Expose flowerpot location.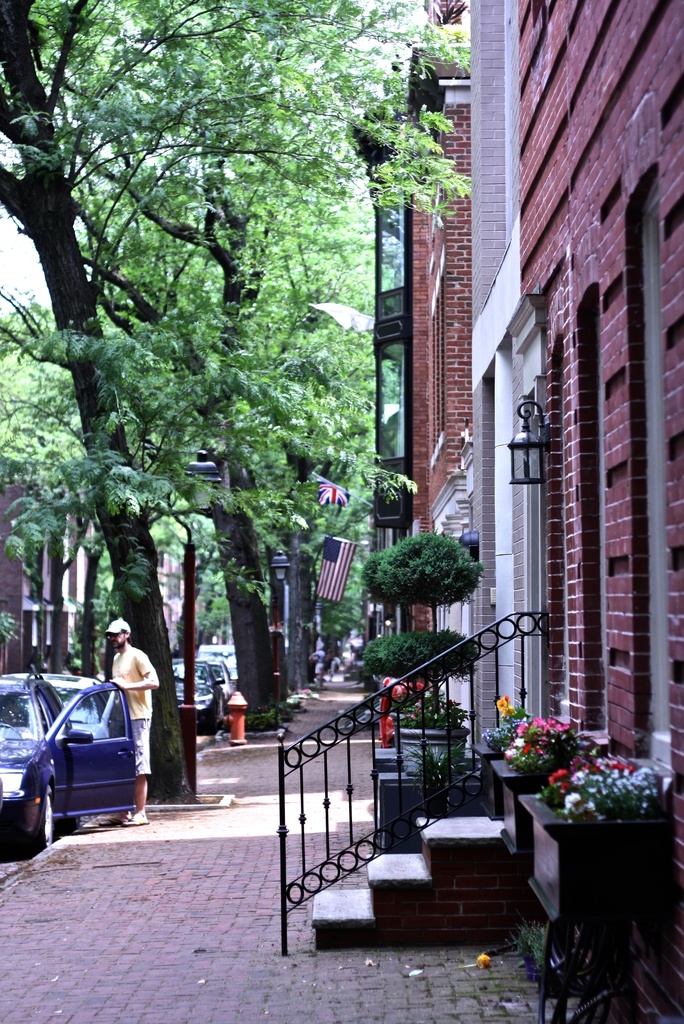
Exposed at x1=519 y1=790 x2=672 y2=928.
